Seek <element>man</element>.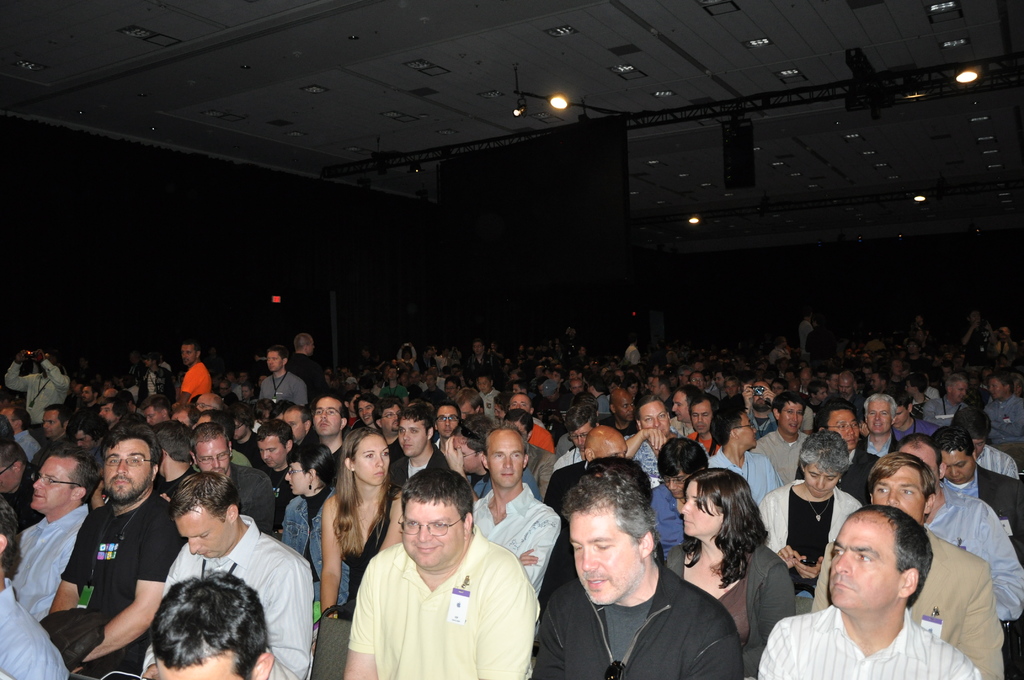
[x1=819, y1=373, x2=865, y2=426].
